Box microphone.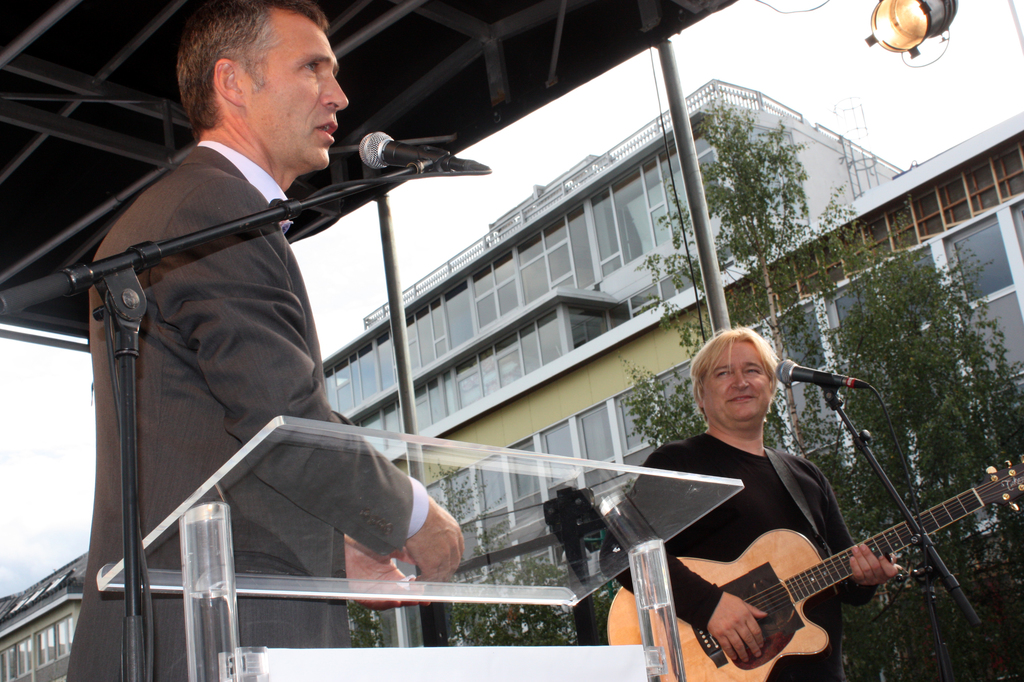
<bbox>775, 359, 870, 401</bbox>.
